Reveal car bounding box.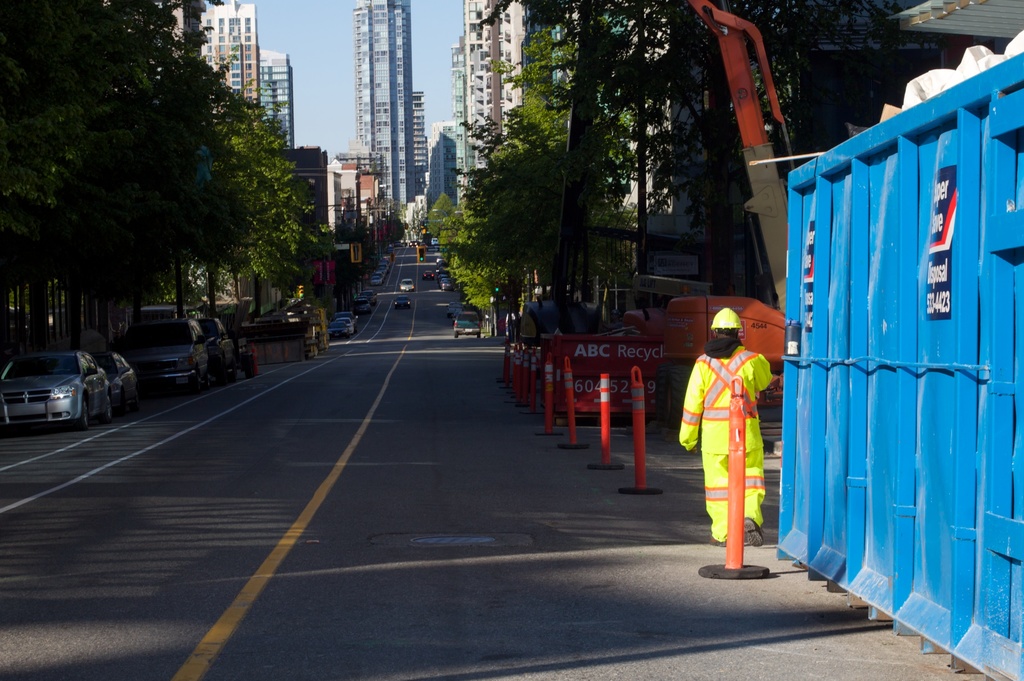
Revealed: region(199, 319, 235, 387).
